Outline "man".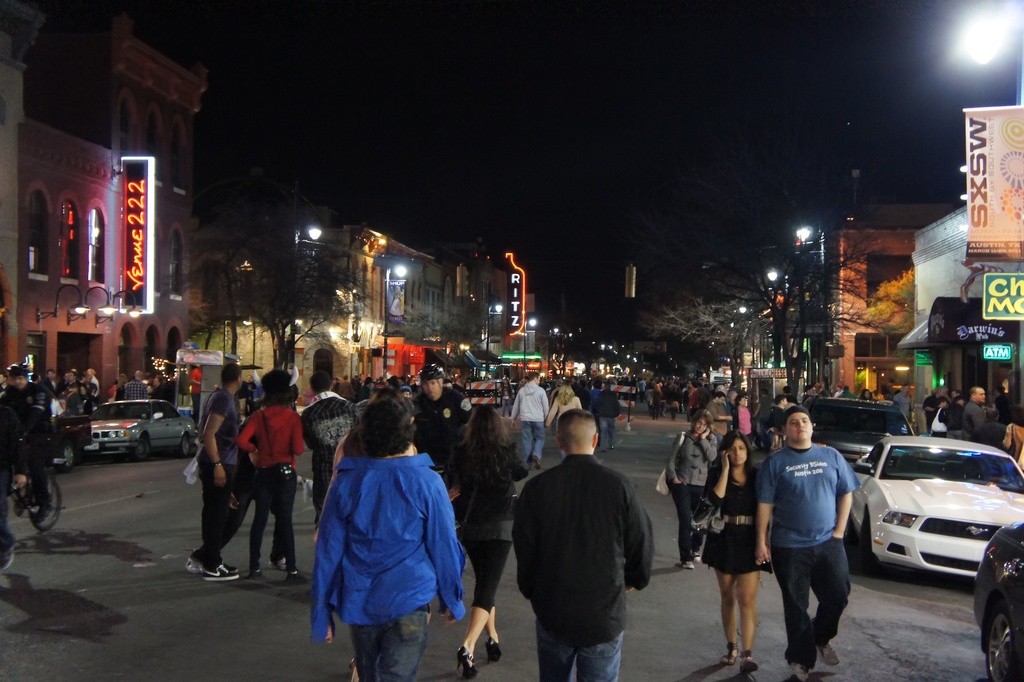
Outline: <region>509, 407, 656, 681</region>.
